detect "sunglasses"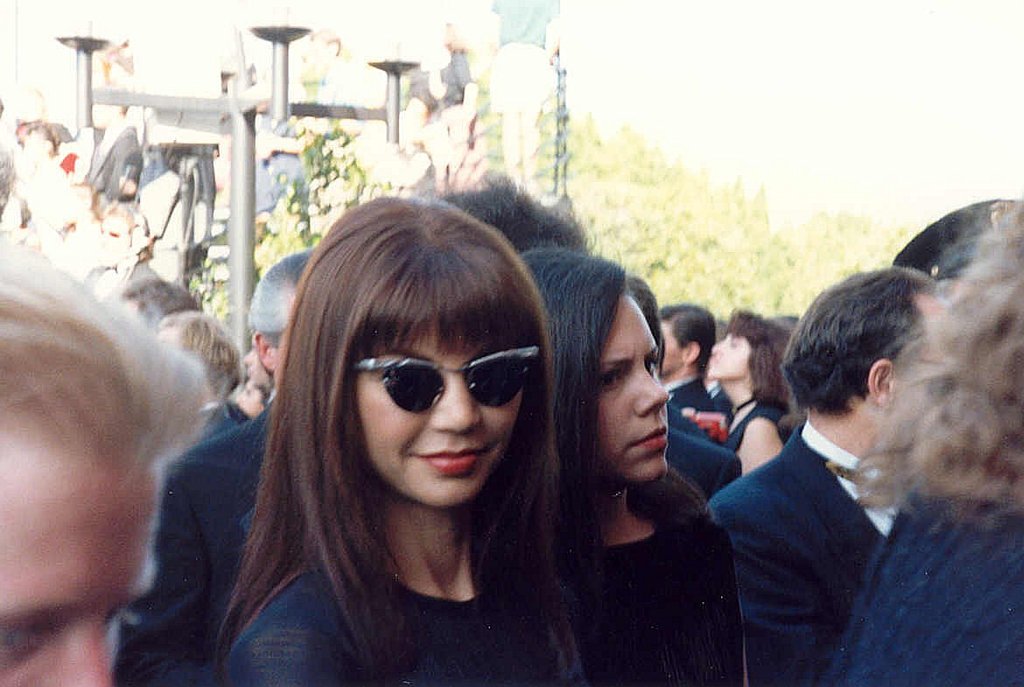
rect(347, 340, 535, 417)
